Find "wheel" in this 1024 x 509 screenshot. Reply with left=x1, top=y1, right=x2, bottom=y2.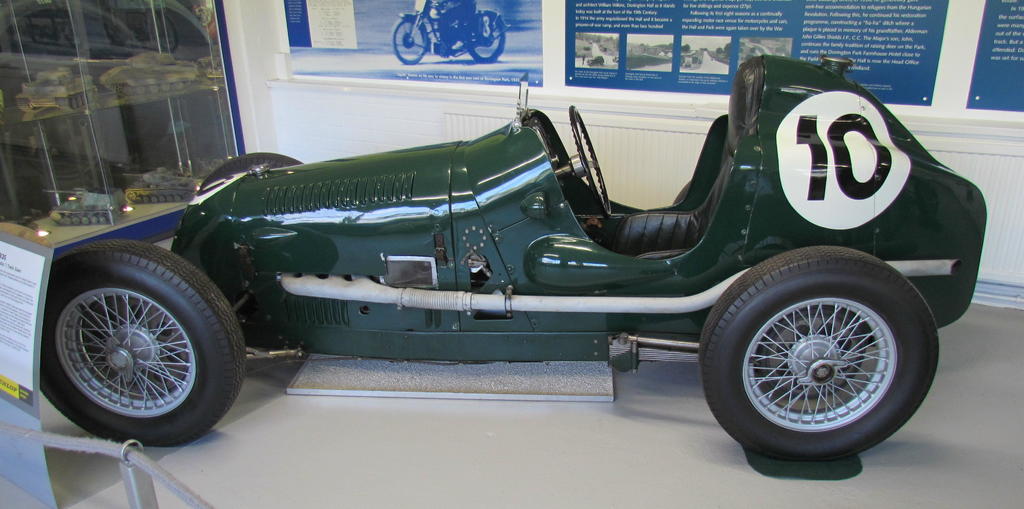
left=467, top=10, right=515, bottom=68.
